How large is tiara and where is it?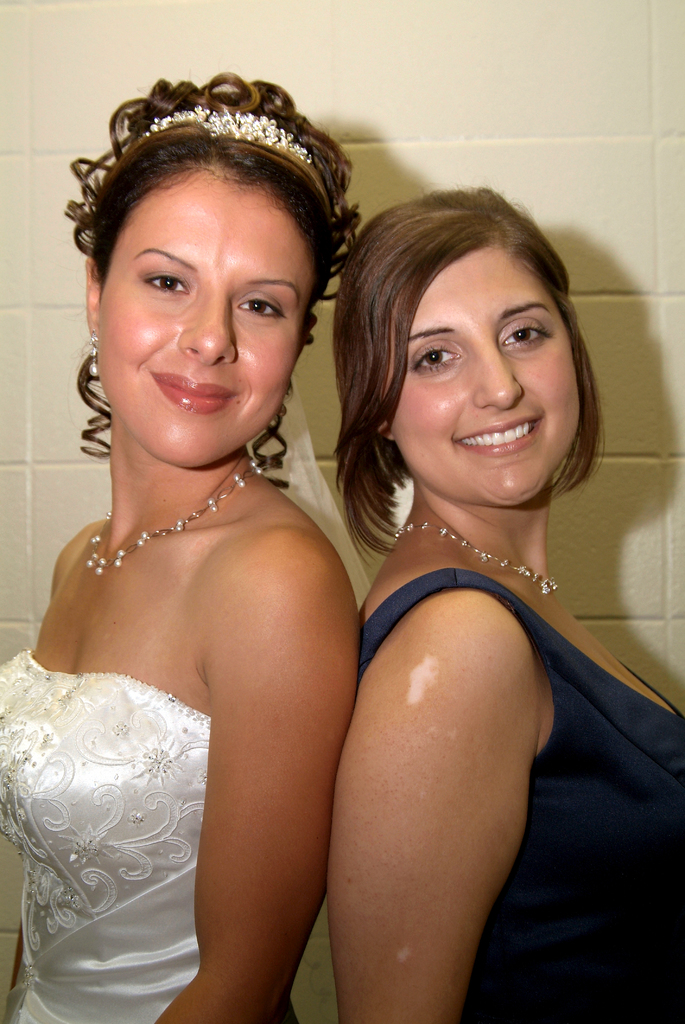
Bounding box: bbox(138, 108, 332, 199).
